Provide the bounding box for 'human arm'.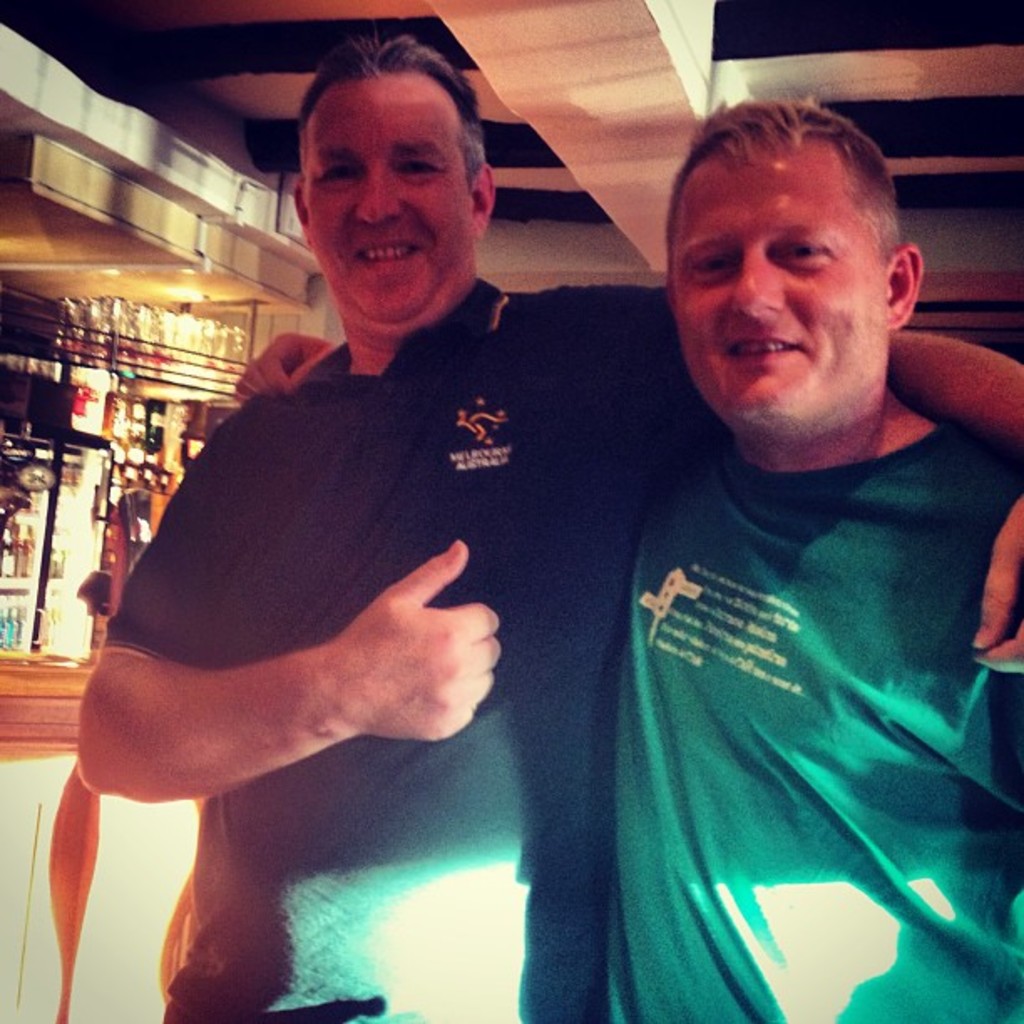
[888,331,1022,679].
